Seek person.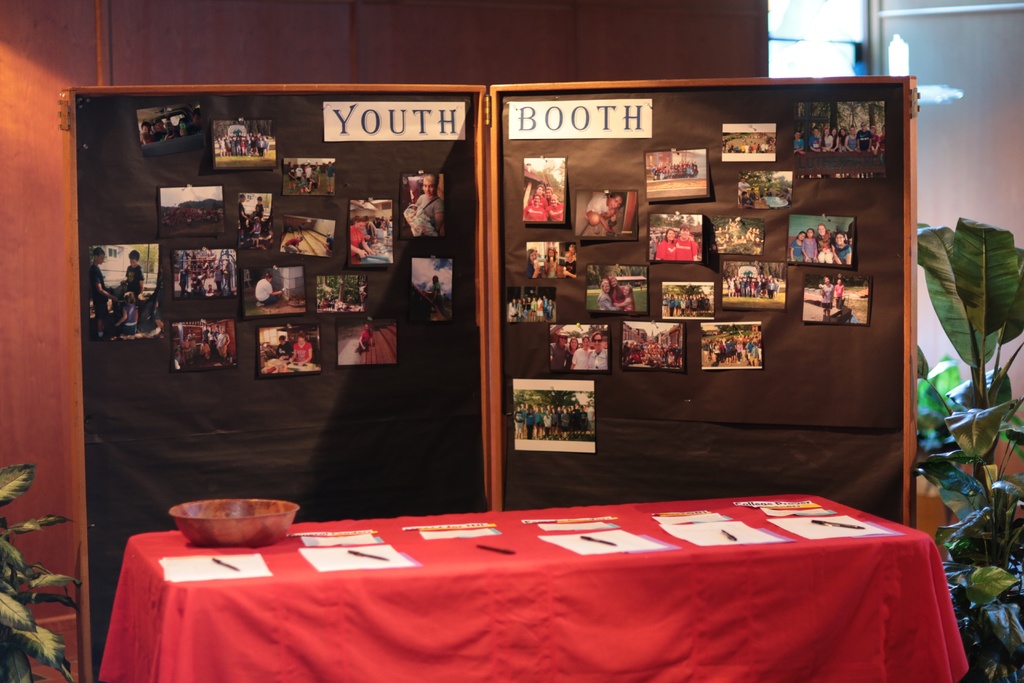
pyautogui.locateOnScreen(136, 122, 152, 151).
